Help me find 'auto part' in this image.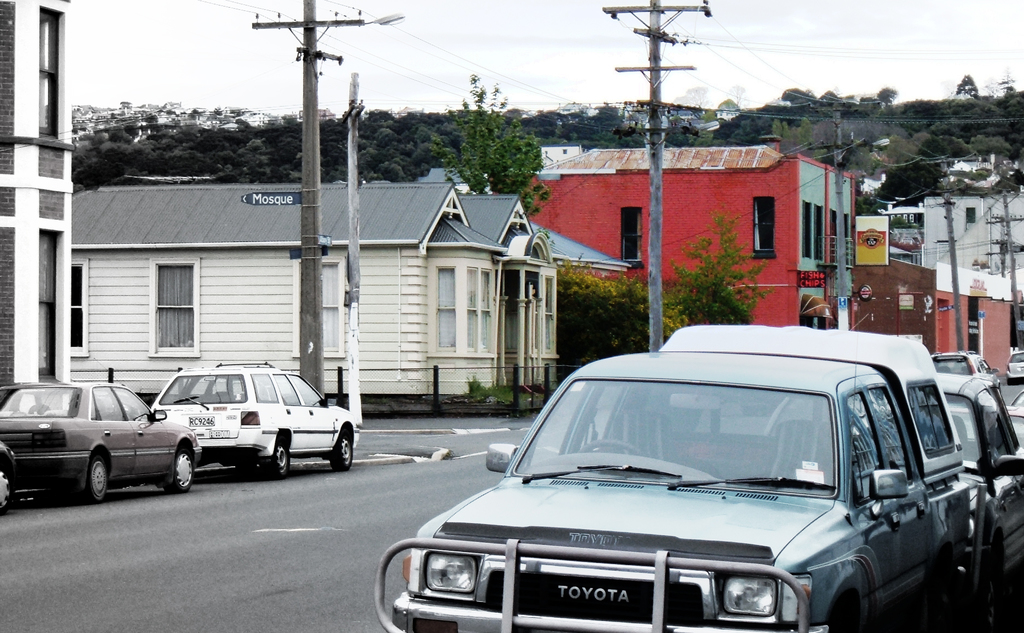
Found it: BBox(339, 433, 357, 470).
